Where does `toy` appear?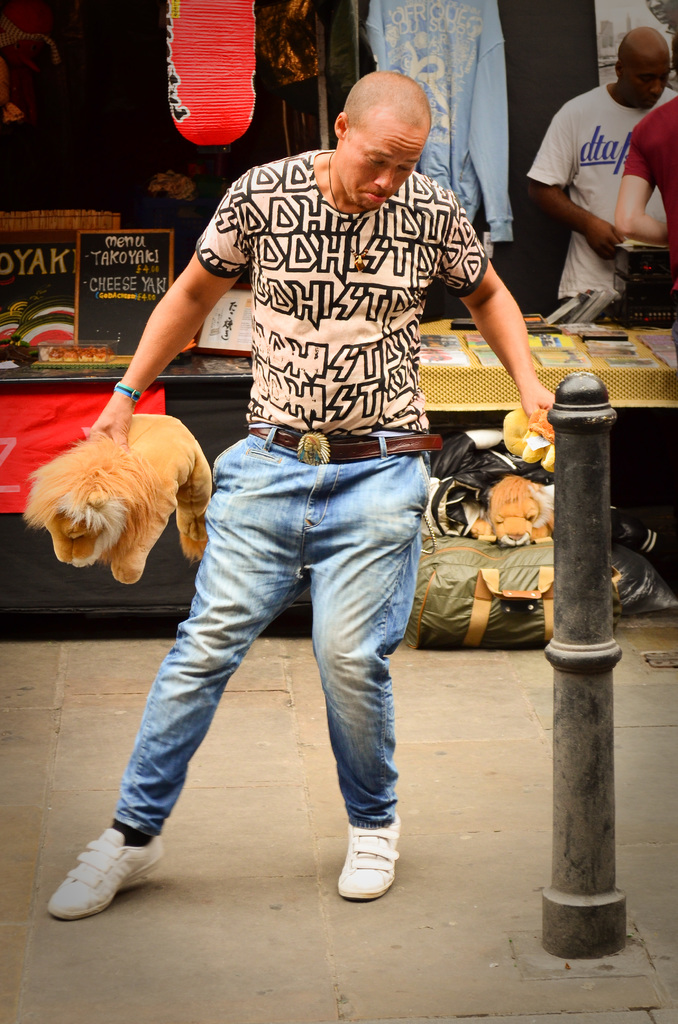
Appears at region(31, 398, 200, 605).
